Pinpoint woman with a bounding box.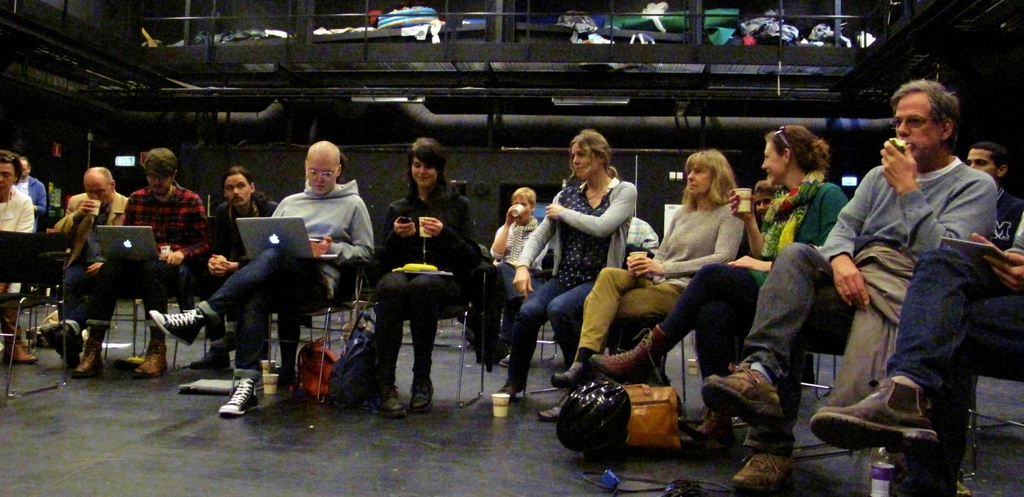
left=0, top=149, right=35, bottom=366.
